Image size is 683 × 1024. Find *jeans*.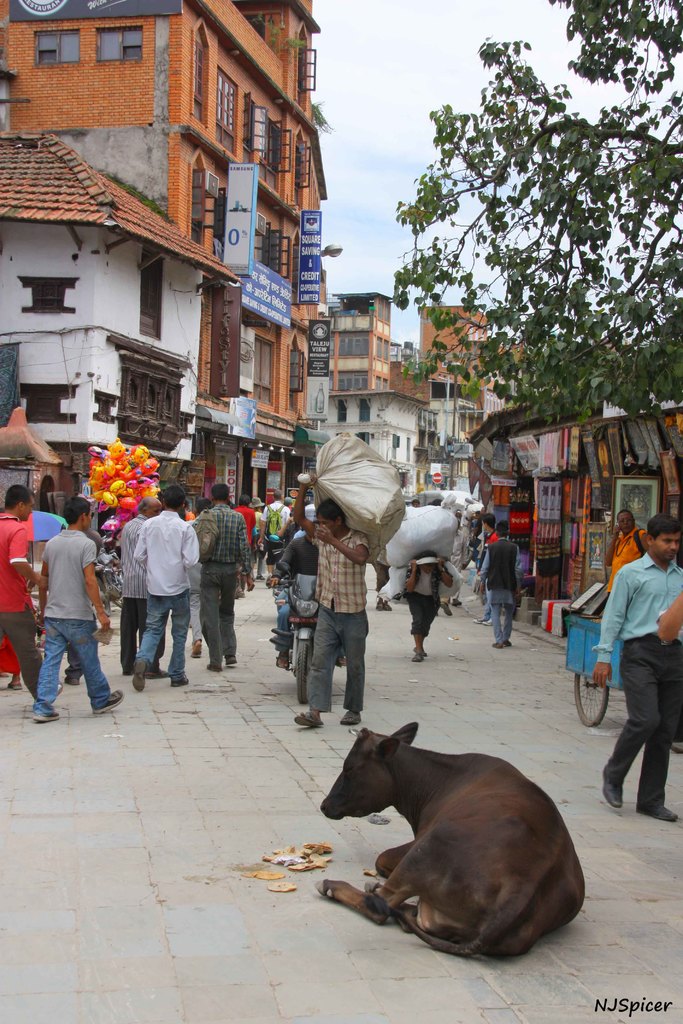
l=135, t=591, r=192, b=682.
